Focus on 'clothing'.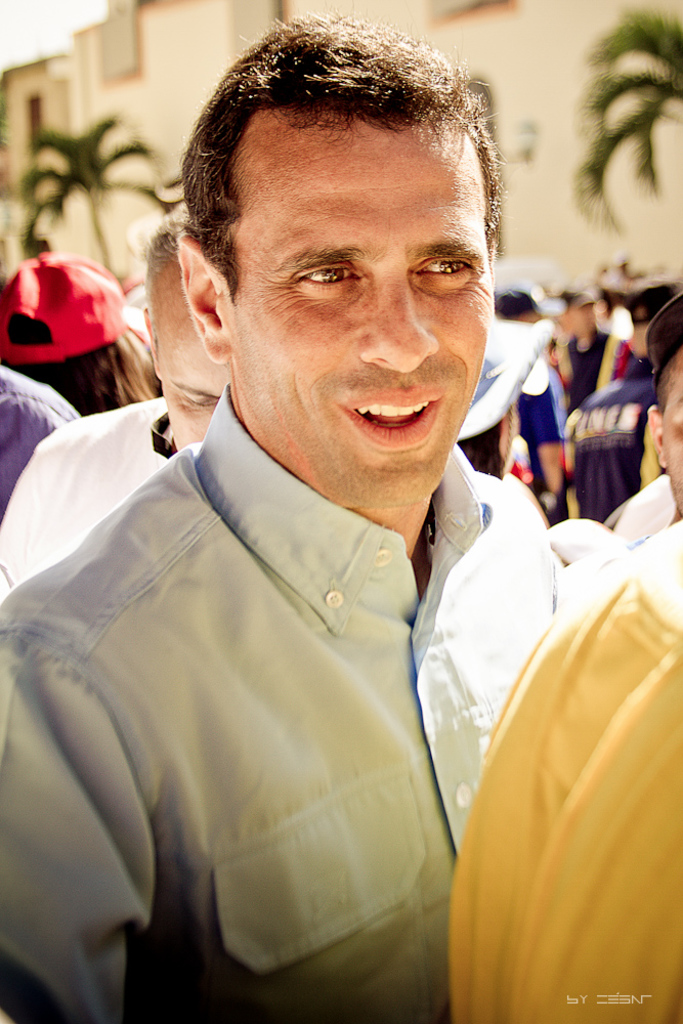
Focused at 7 292 592 1019.
